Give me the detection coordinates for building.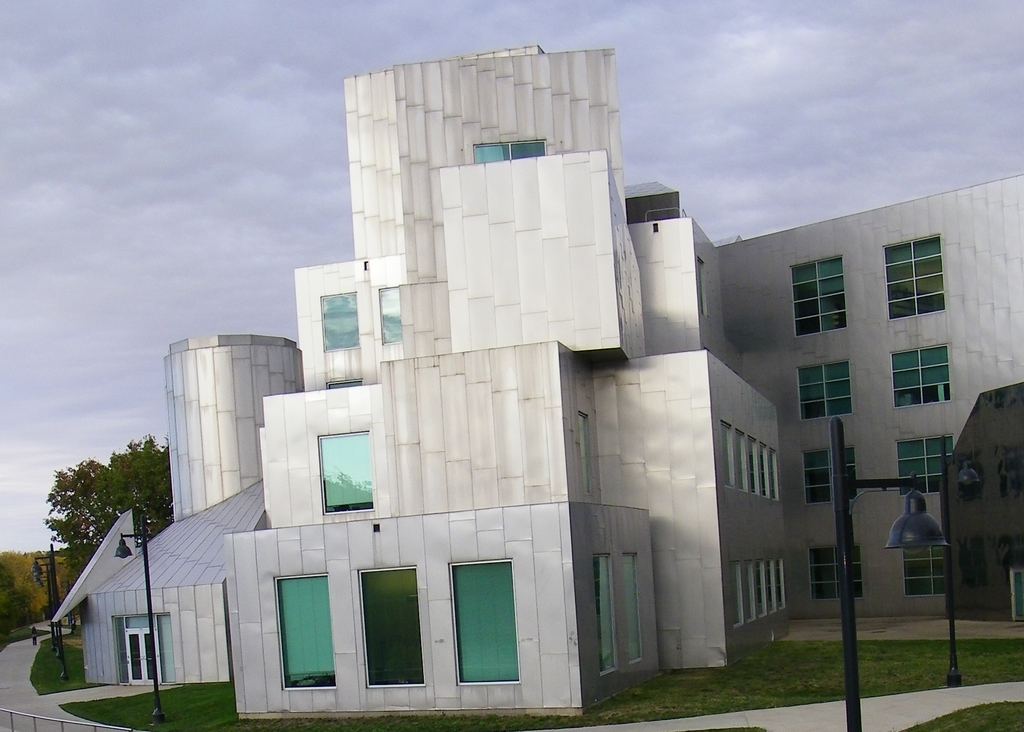
l=53, t=41, r=1023, b=719.
